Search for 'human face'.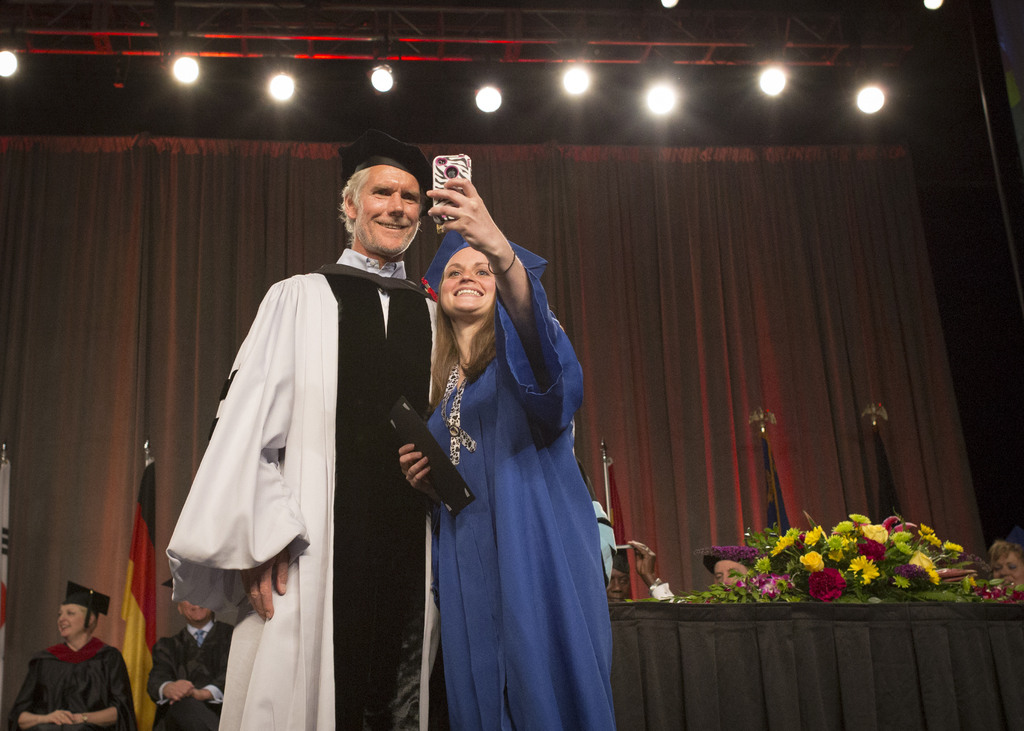
Found at box=[358, 167, 422, 254].
